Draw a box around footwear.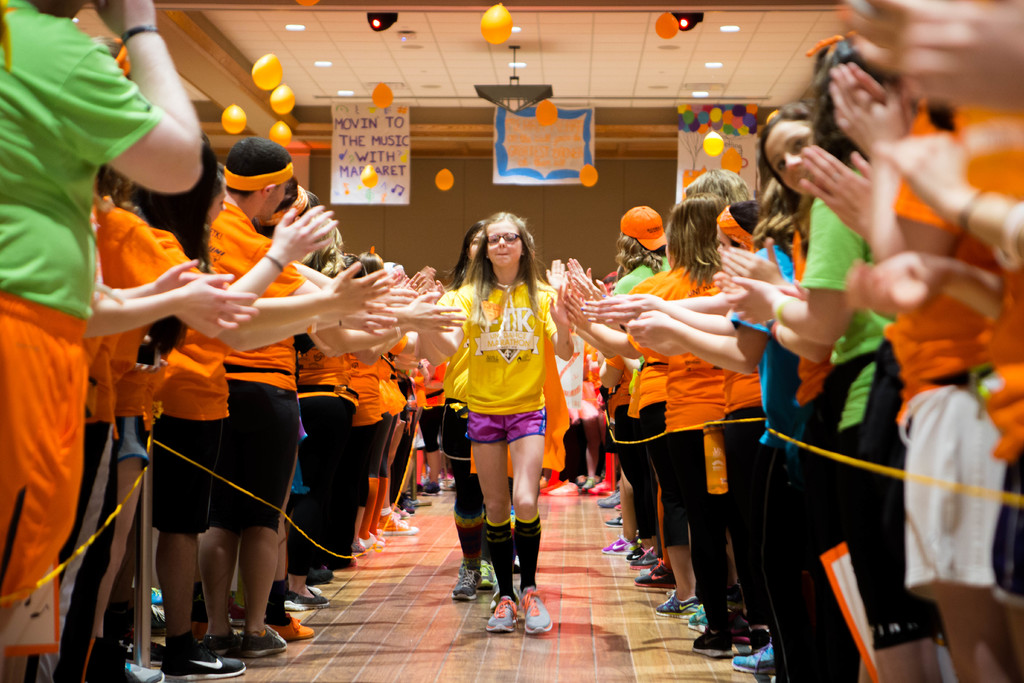
604, 534, 637, 557.
